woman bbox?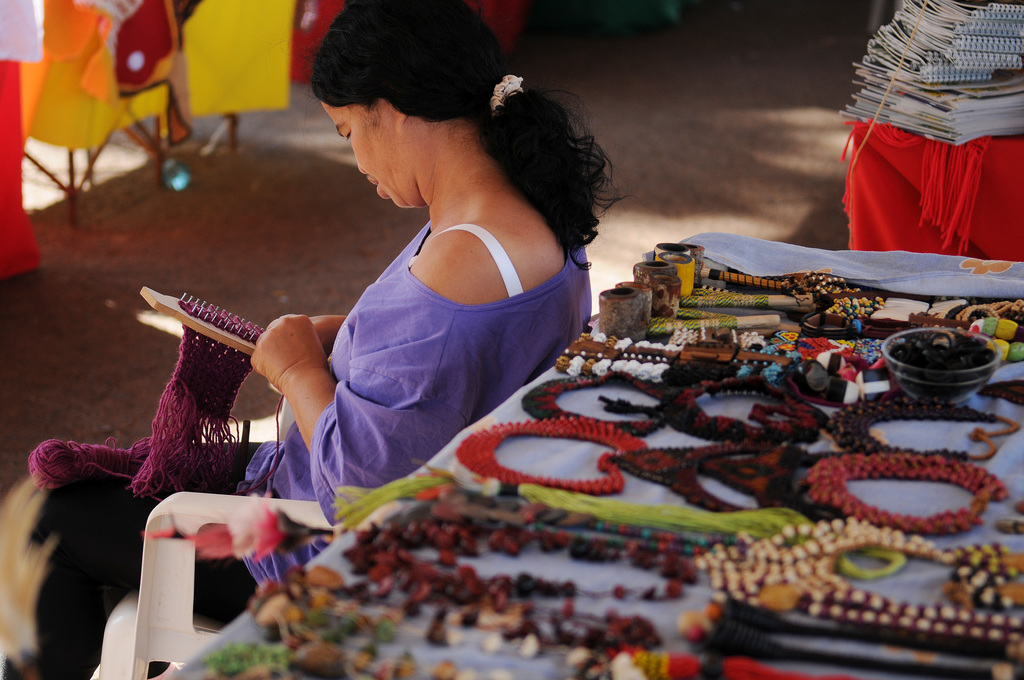
l=0, t=0, r=596, b=679
